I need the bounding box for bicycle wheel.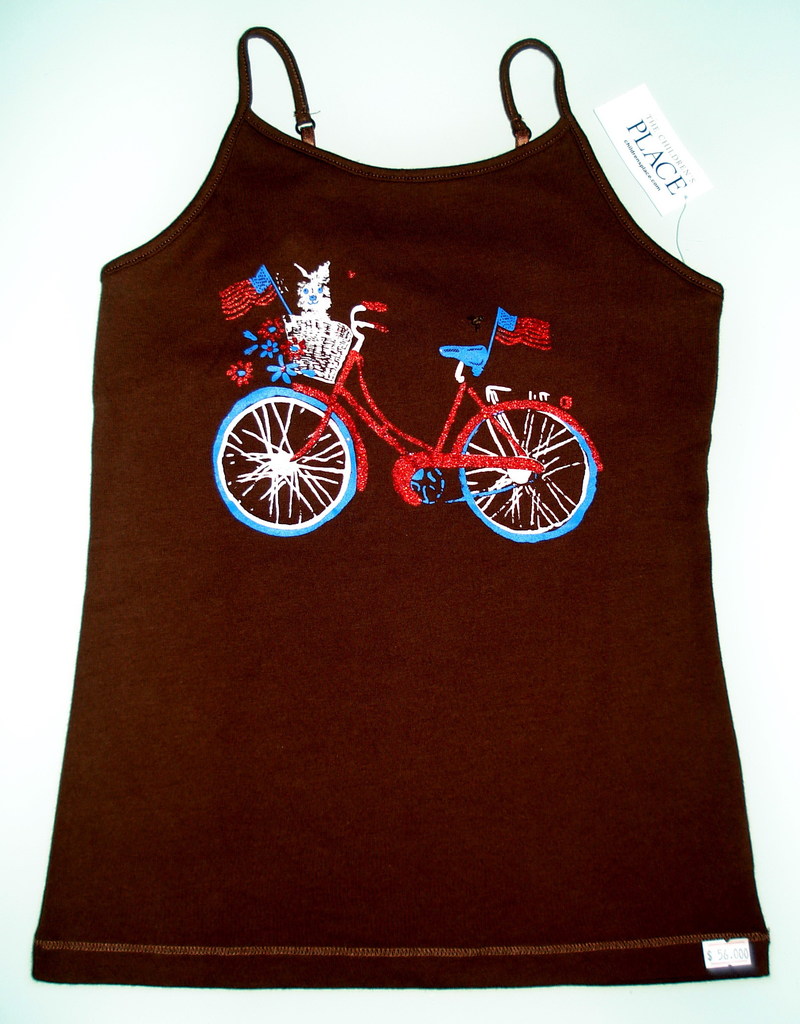
Here it is: 212 383 357 541.
